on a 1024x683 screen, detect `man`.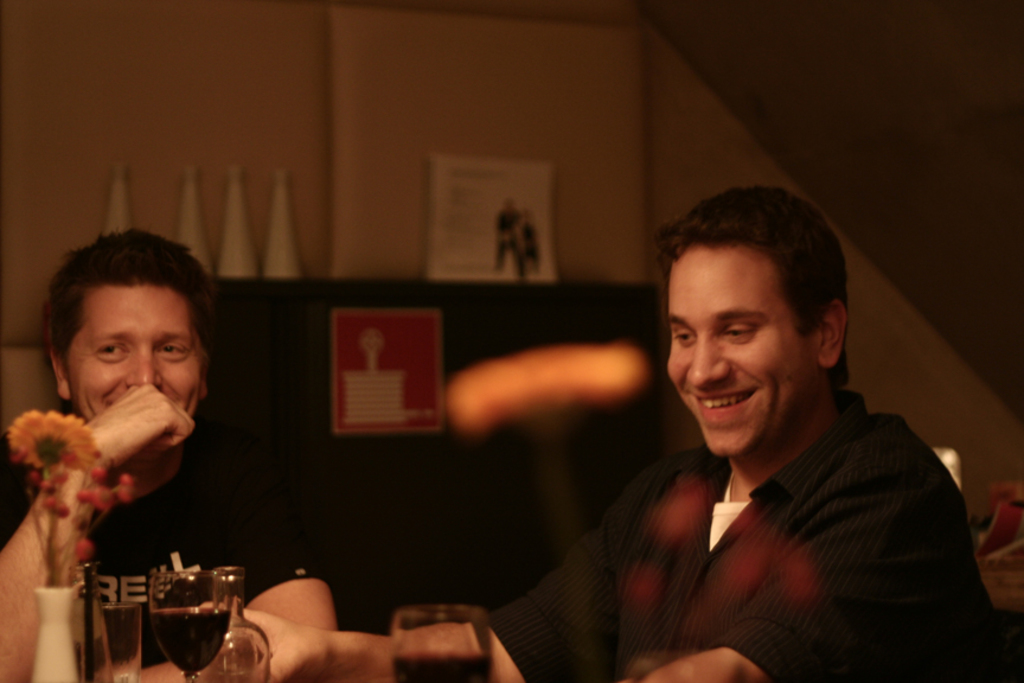
rect(514, 202, 990, 674).
